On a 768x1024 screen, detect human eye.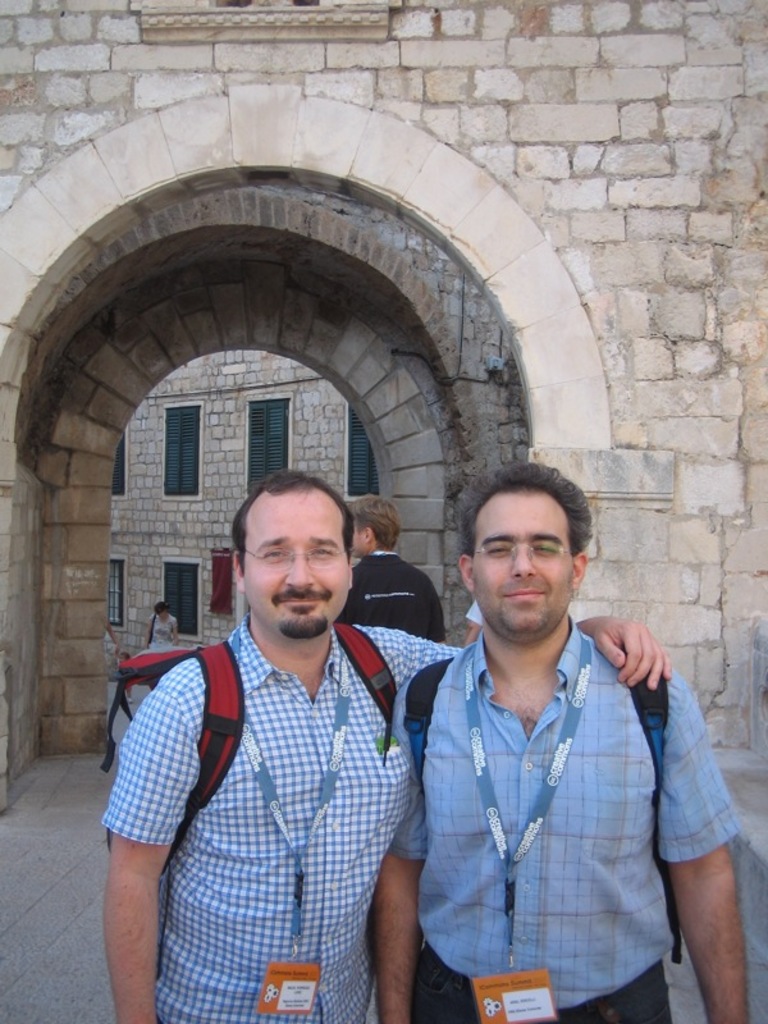
x1=308, y1=540, x2=338, y2=563.
